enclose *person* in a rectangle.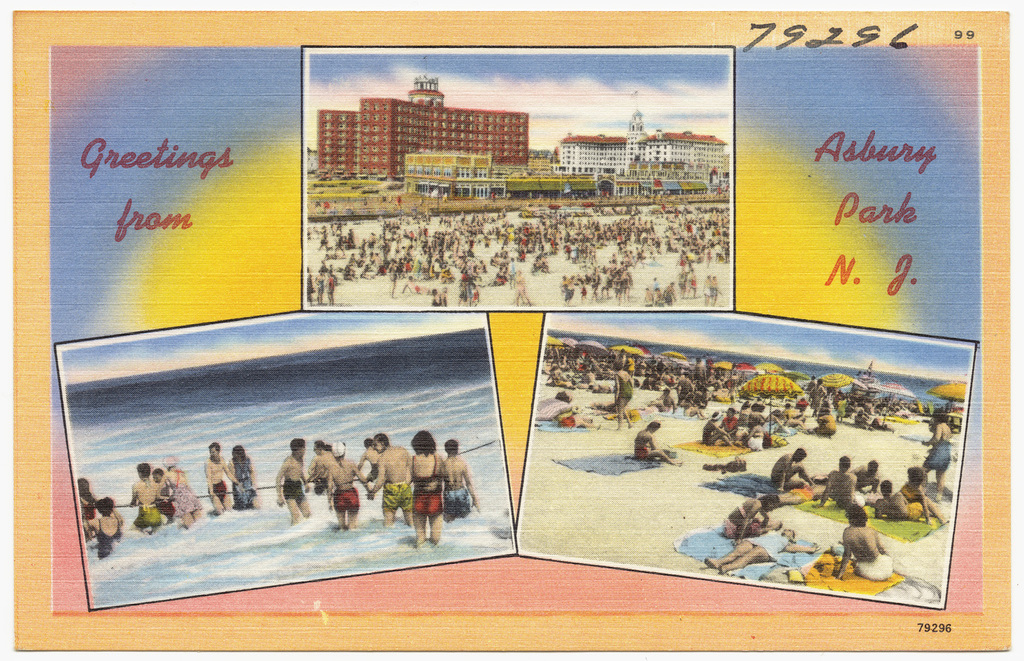
l=835, t=504, r=894, b=582.
